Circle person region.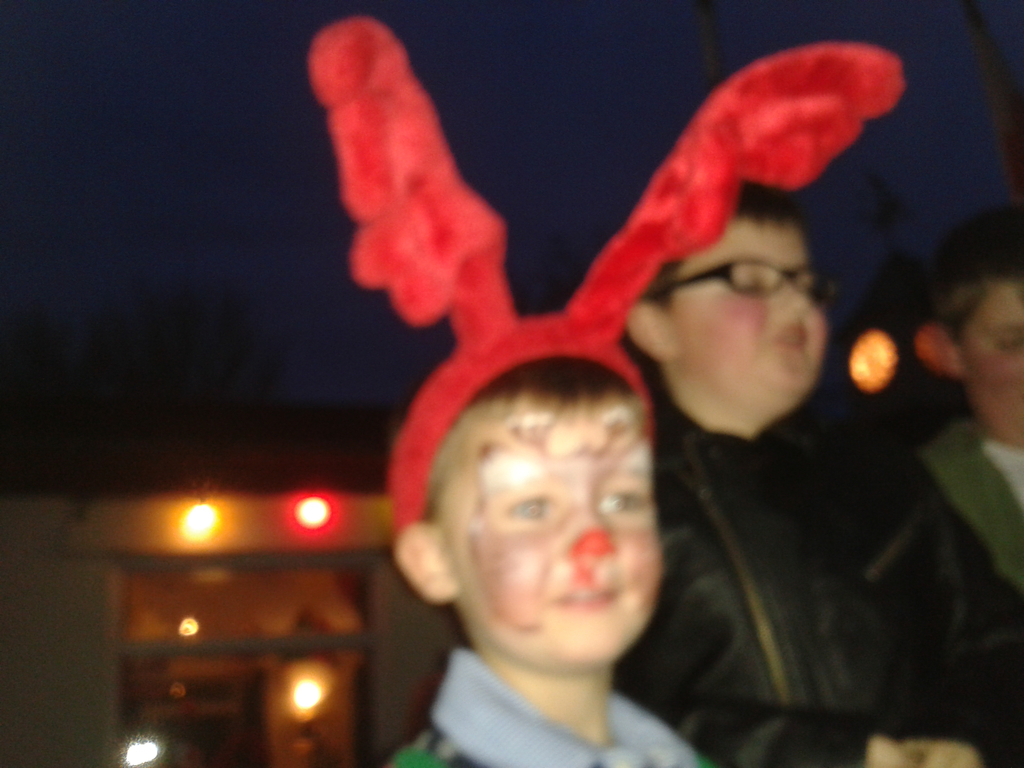
Region: [359, 298, 740, 767].
